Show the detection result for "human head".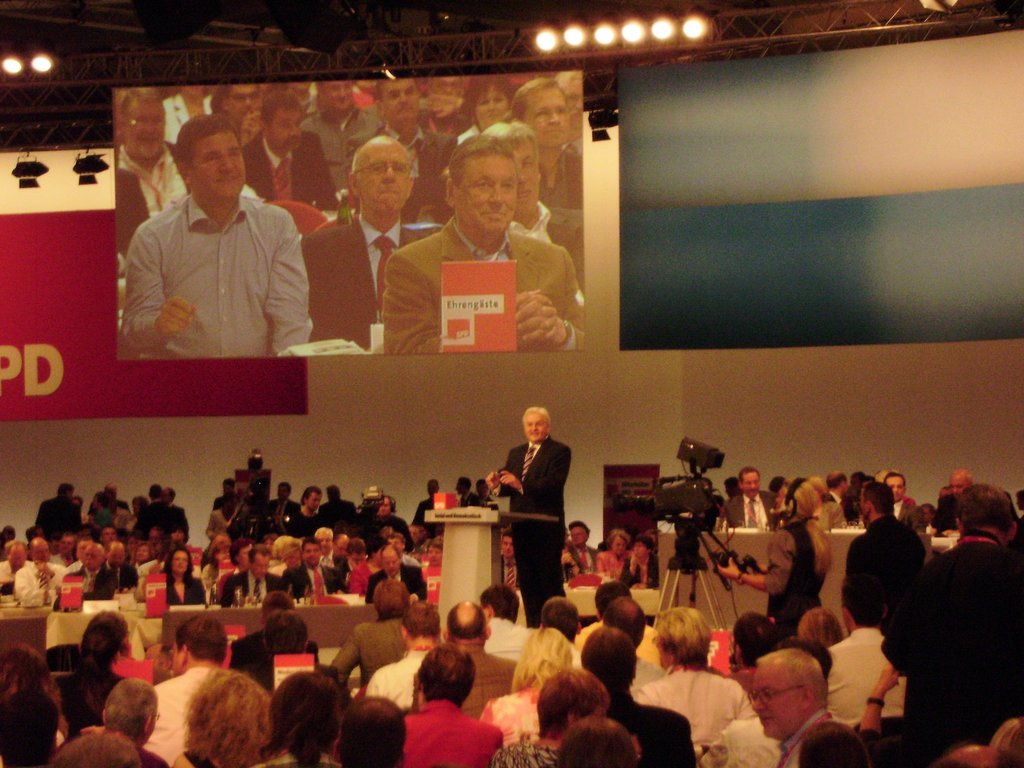
248:543:269:580.
